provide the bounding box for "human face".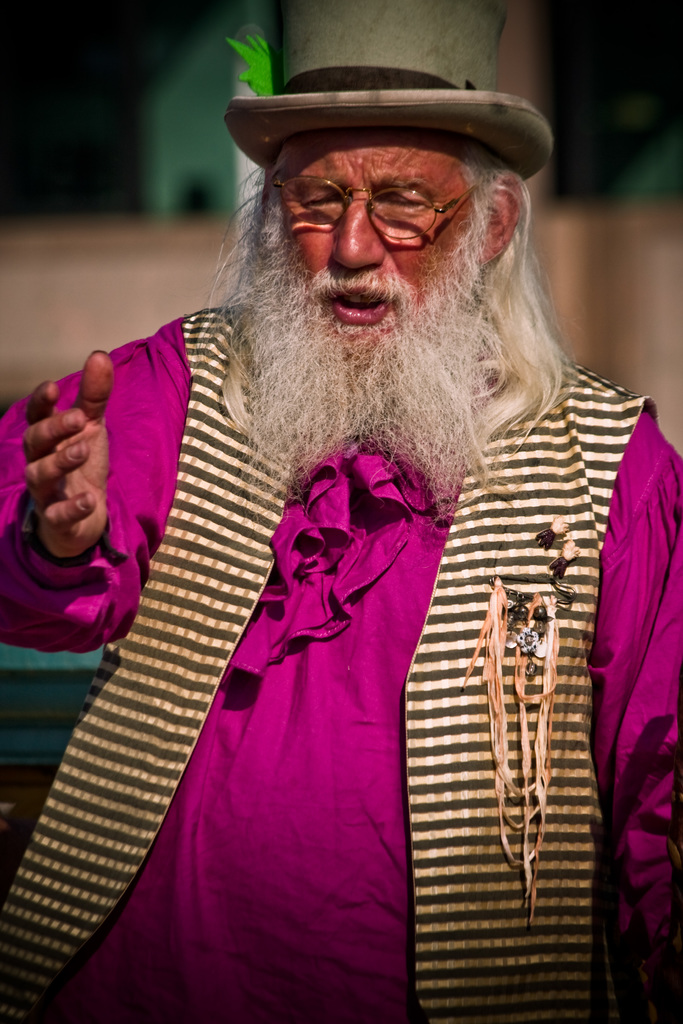
bbox=(269, 129, 473, 344).
